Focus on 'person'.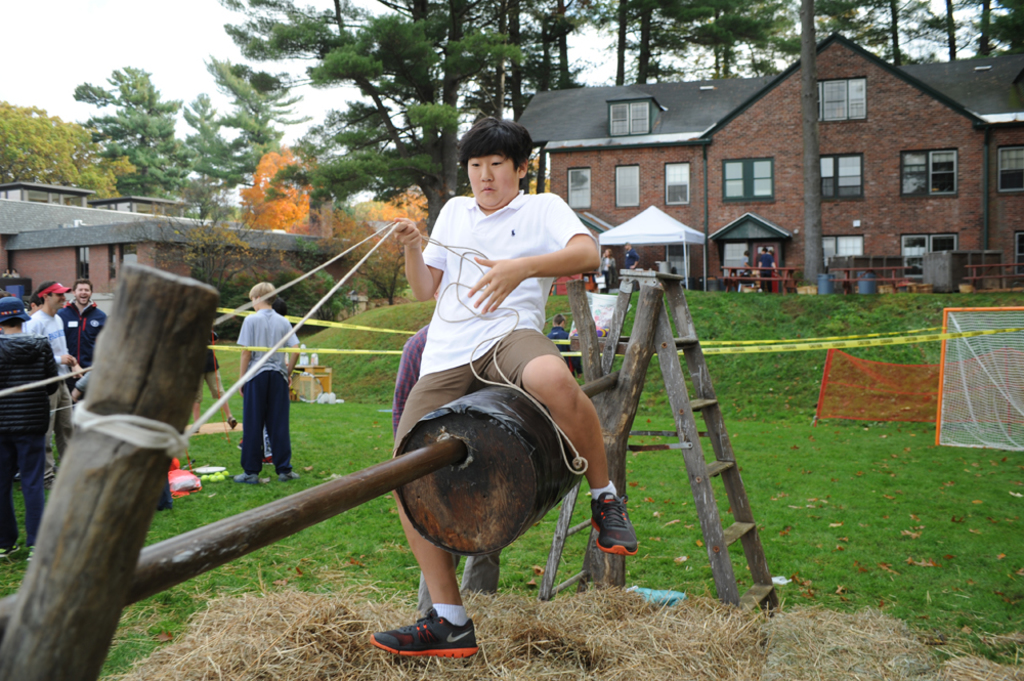
Focused at x1=237, y1=279, x2=303, y2=484.
